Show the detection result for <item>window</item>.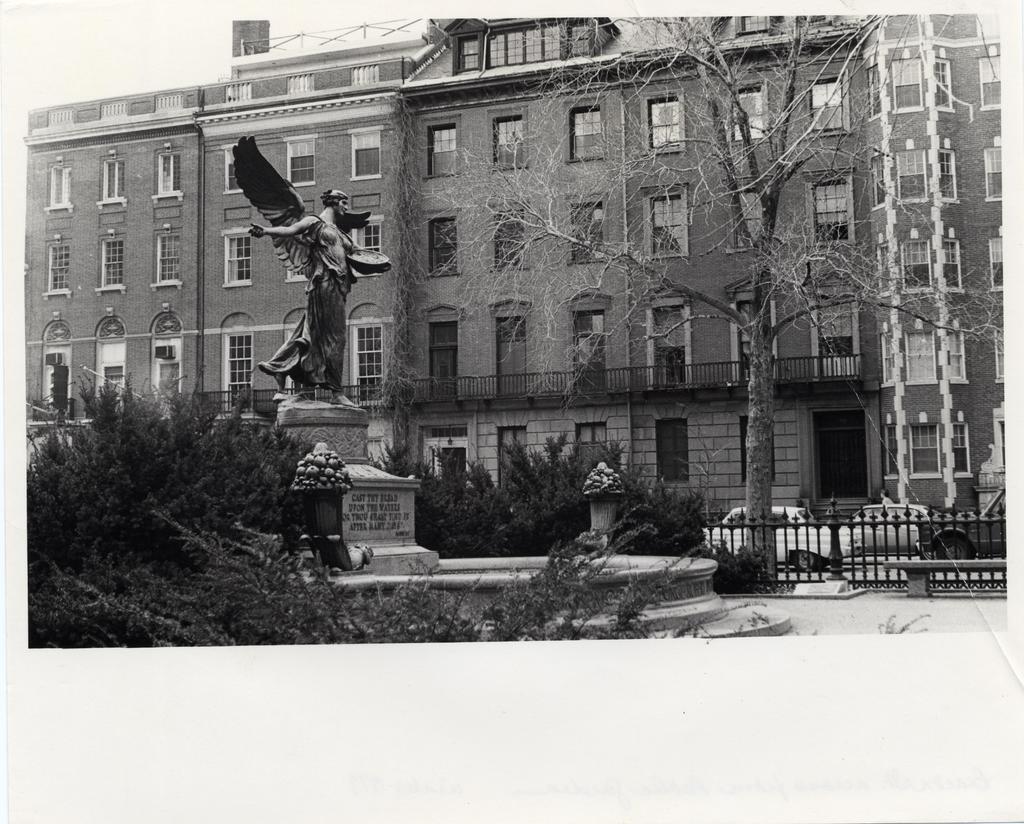
[left=981, top=58, right=1003, bottom=106].
